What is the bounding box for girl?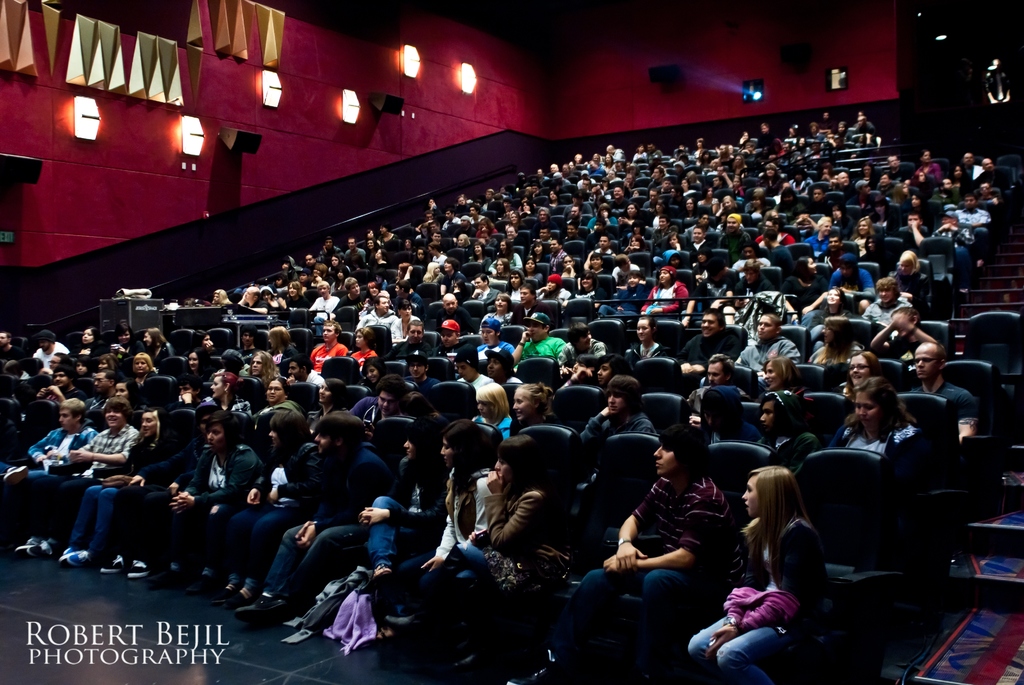
<bbox>358, 430, 447, 647</bbox>.
